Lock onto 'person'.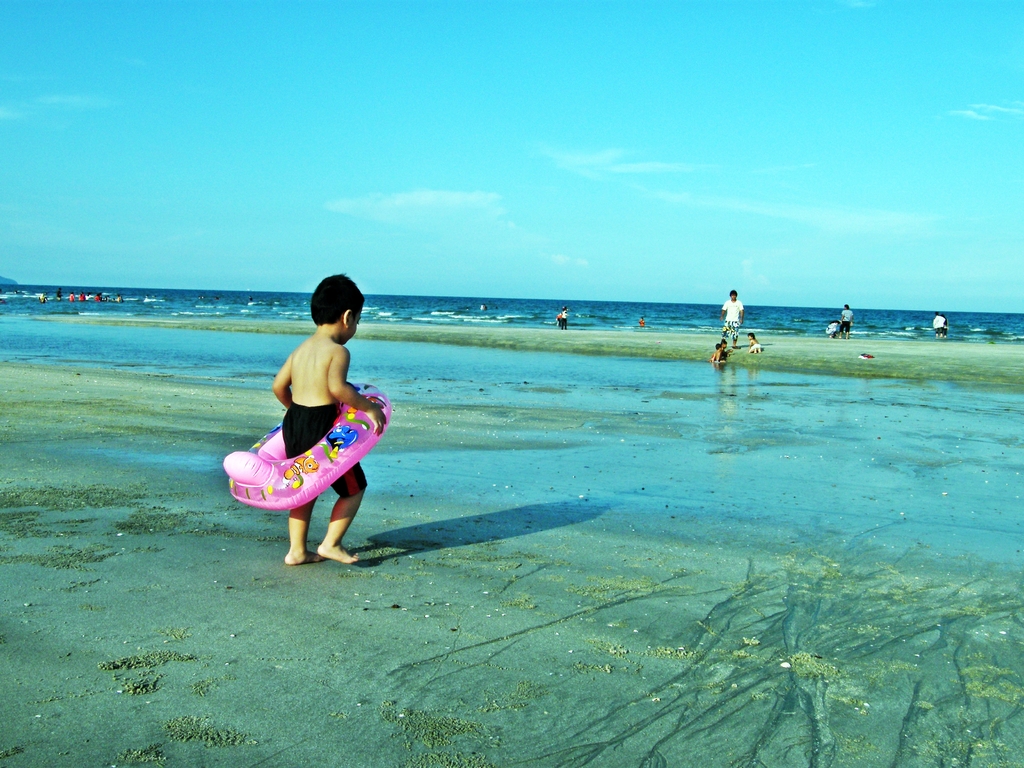
Locked: 837,305,853,343.
